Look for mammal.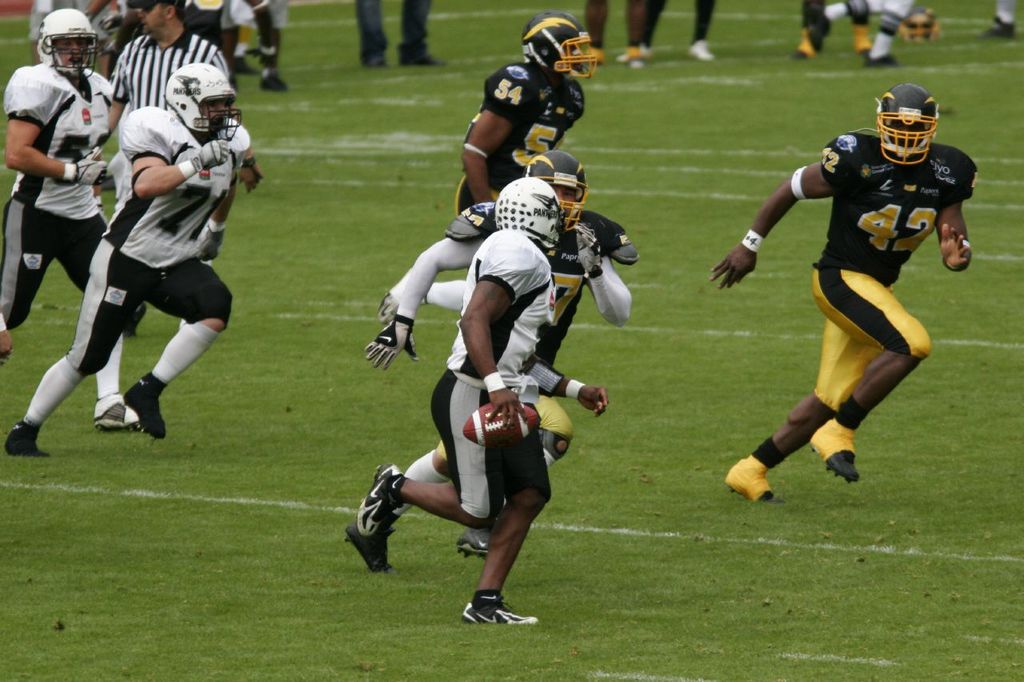
Found: detection(32, 0, 92, 67).
